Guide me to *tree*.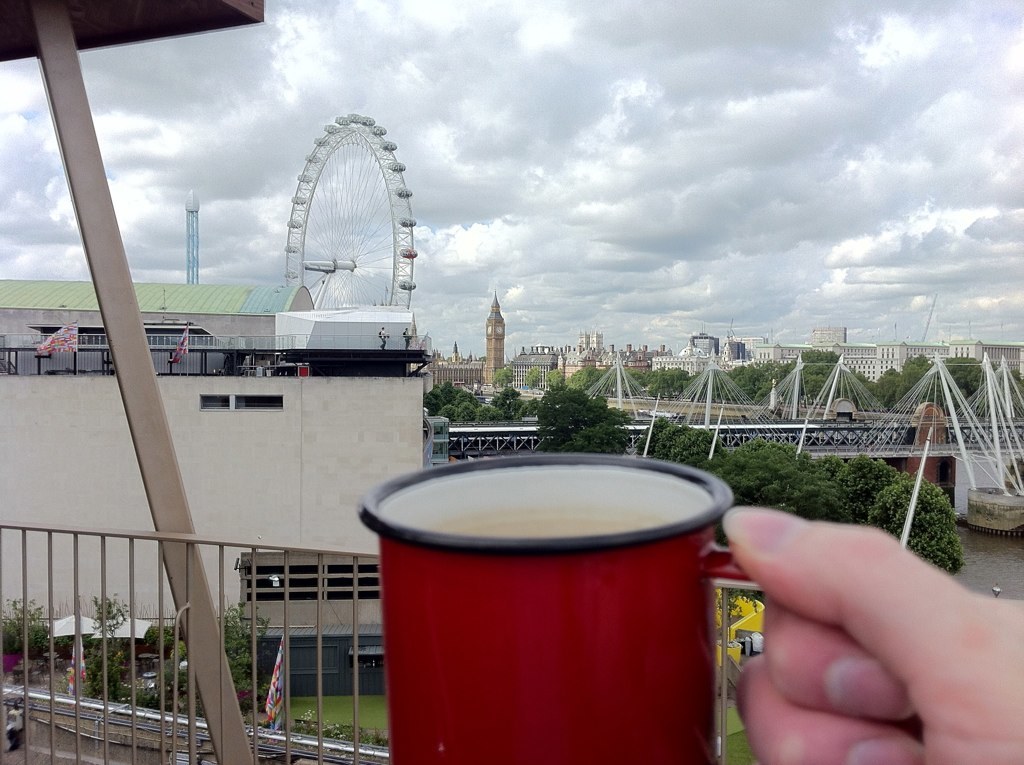
Guidance: bbox=(648, 419, 722, 481).
